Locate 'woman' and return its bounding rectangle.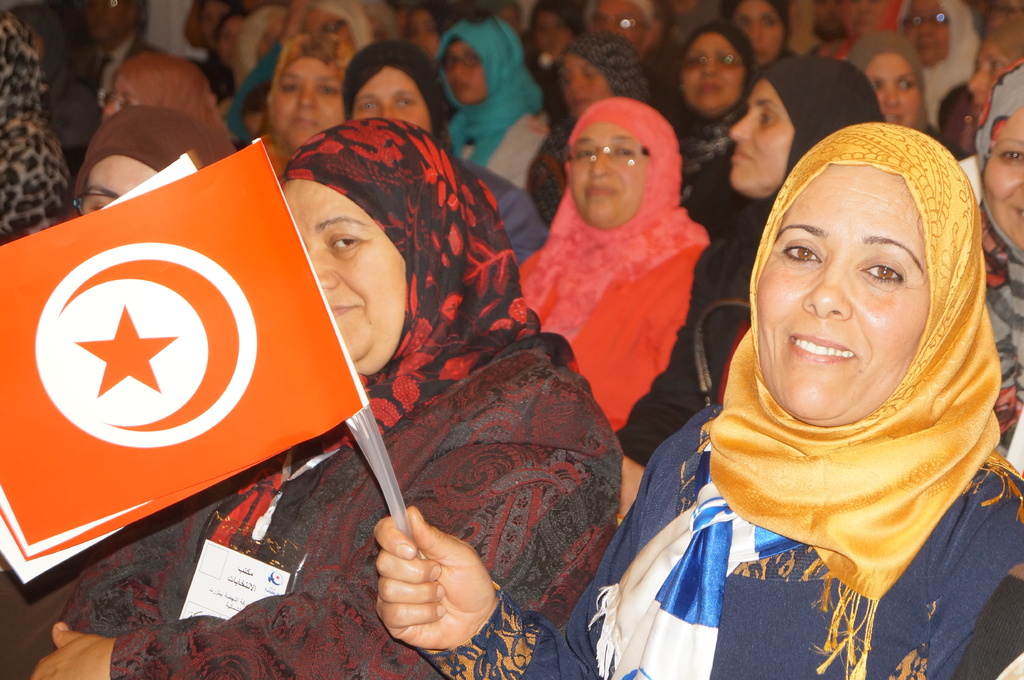
[373,113,1023,679].
